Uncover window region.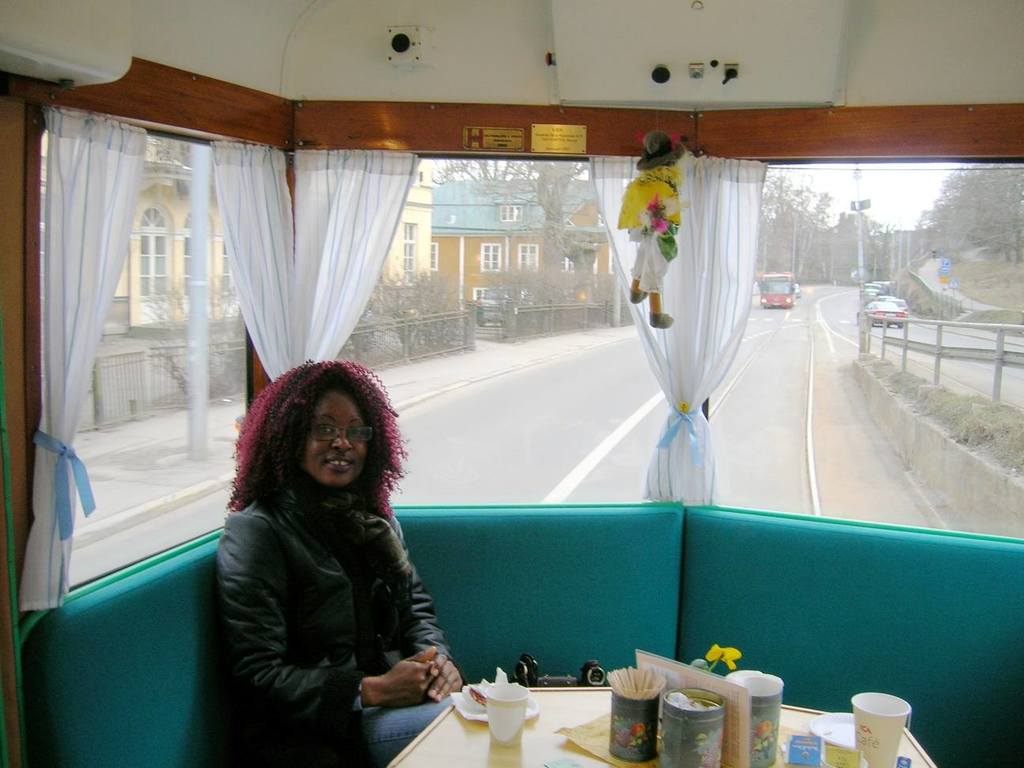
Uncovered: left=220, top=241, right=239, bottom=296.
